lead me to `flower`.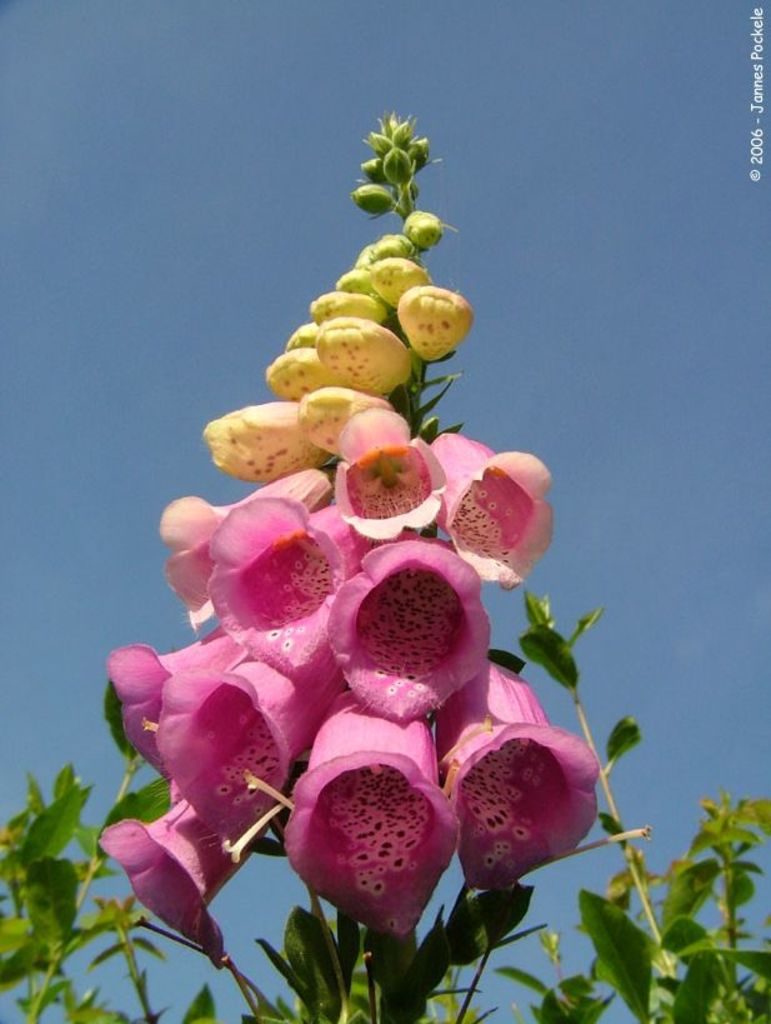
Lead to x1=394, y1=283, x2=469, y2=361.
